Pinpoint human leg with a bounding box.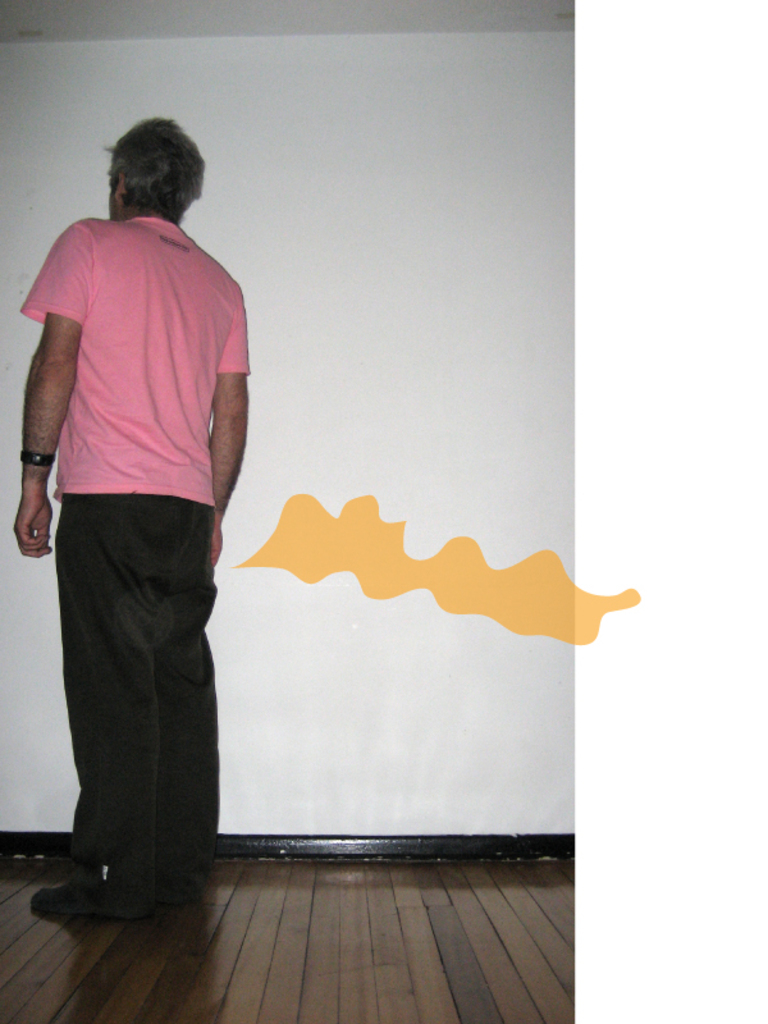
detection(154, 493, 219, 890).
